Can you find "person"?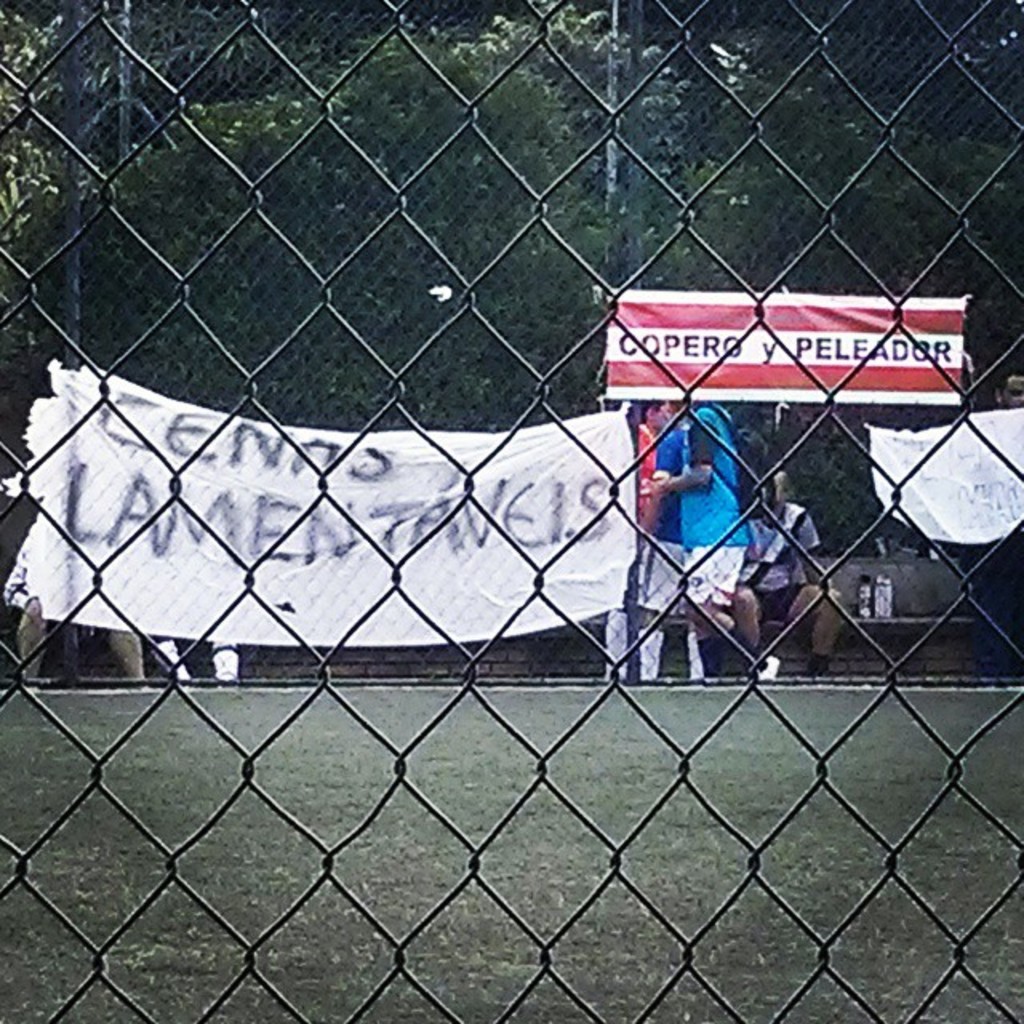
Yes, bounding box: 730, 475, 843, 682.
